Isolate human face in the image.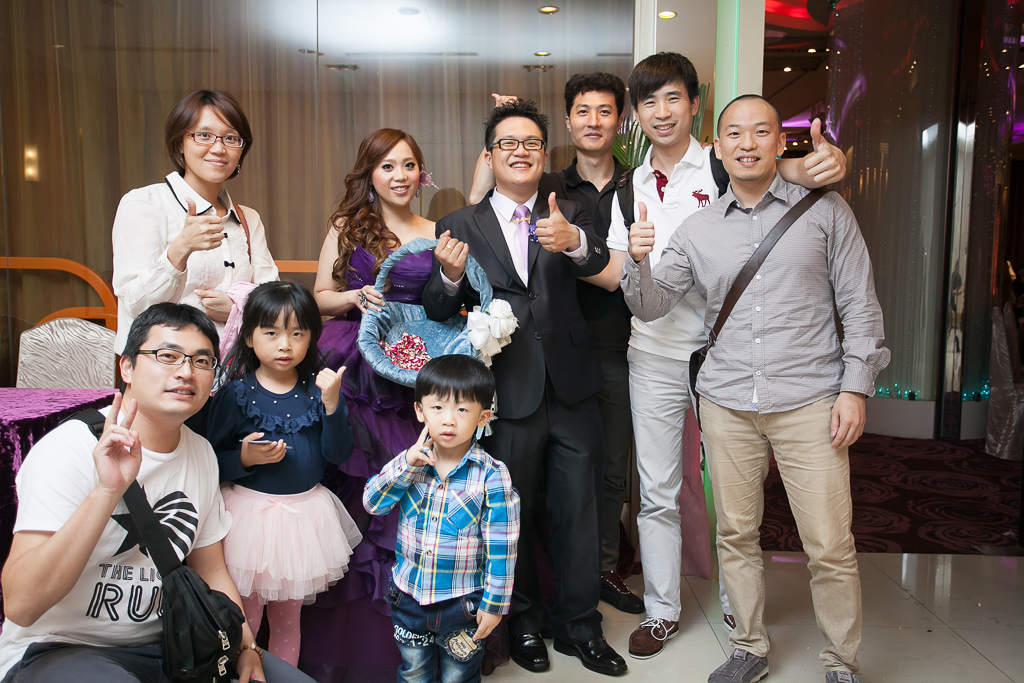
Isolated region: pyautogui.locateOnScreen(135, 324, 219, 412).
